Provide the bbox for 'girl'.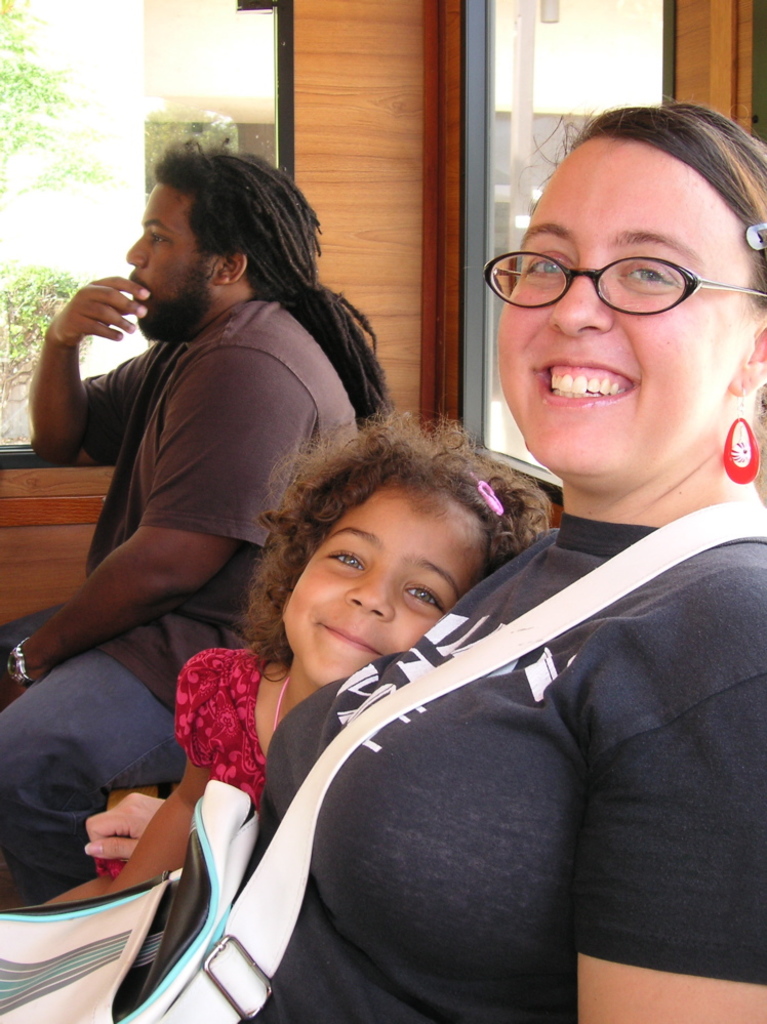
pyautogui.locateOnScreen(137, 109, 766, 1015).
